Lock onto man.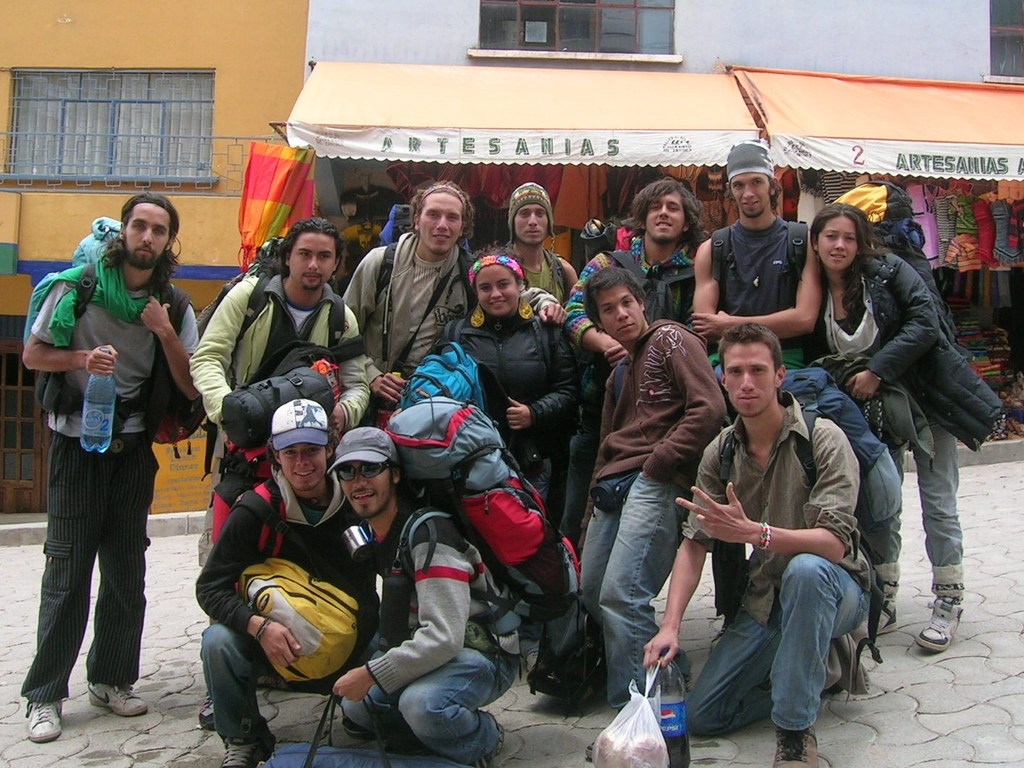
Locked: <bbox>479, 181, 579, 312</bbox>.
